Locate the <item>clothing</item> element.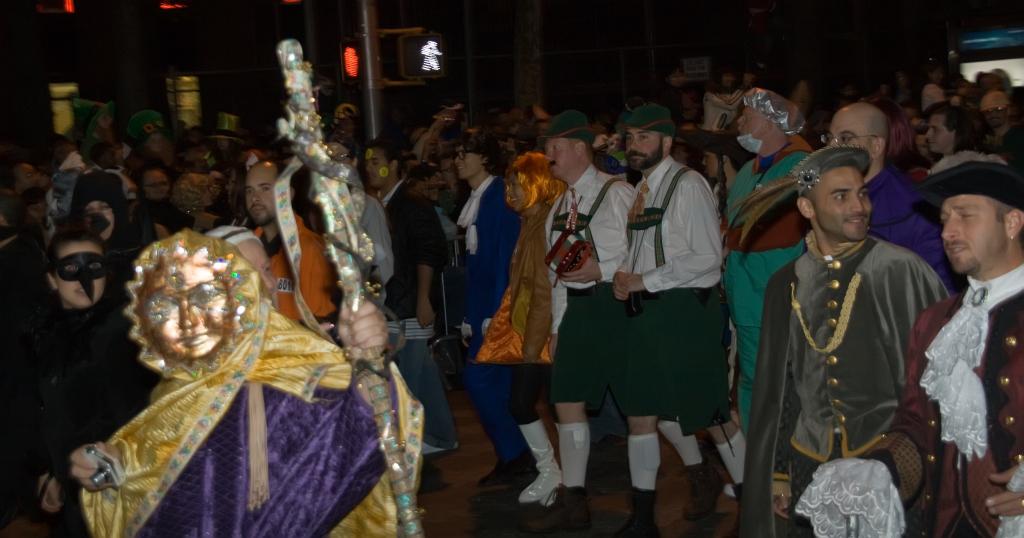
Element bbox: detection(628, 290, 738, 431).
